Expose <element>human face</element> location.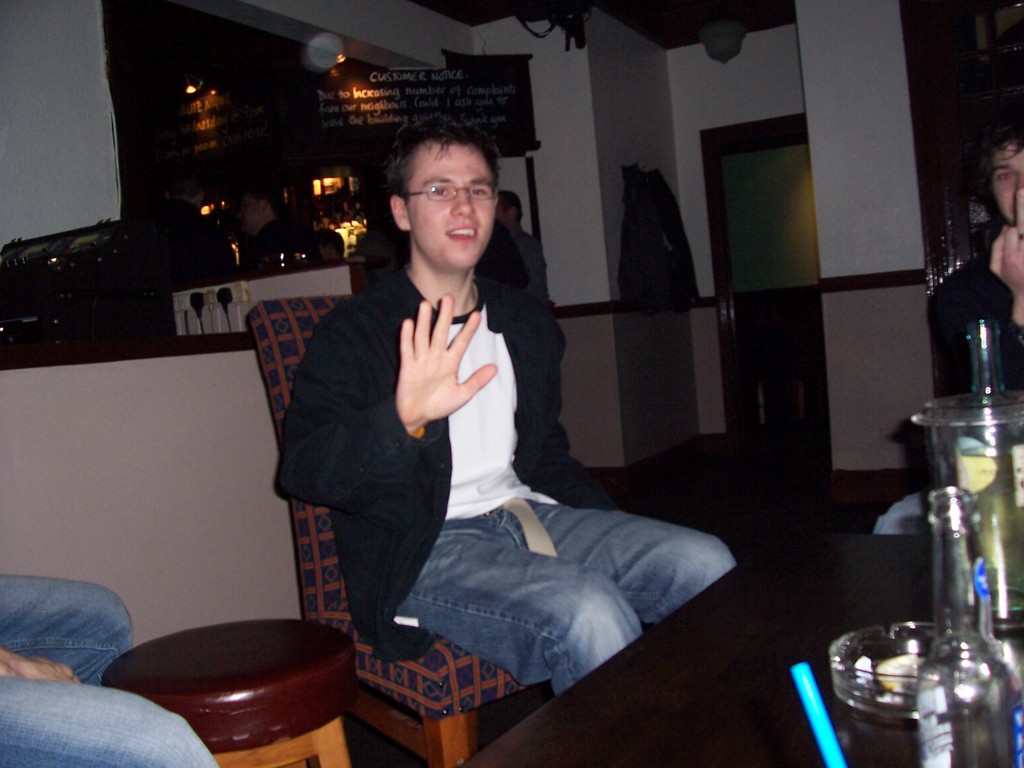
Exposed at crop(407, 142, 494, 266).
